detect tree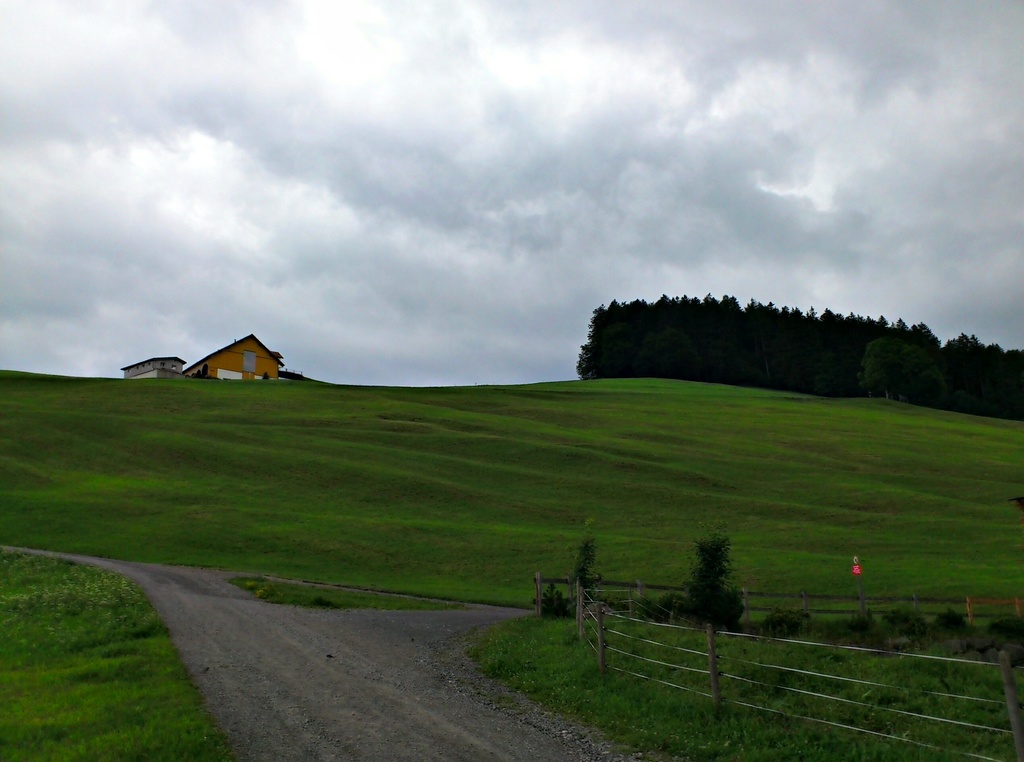
[551,523,635,598]
